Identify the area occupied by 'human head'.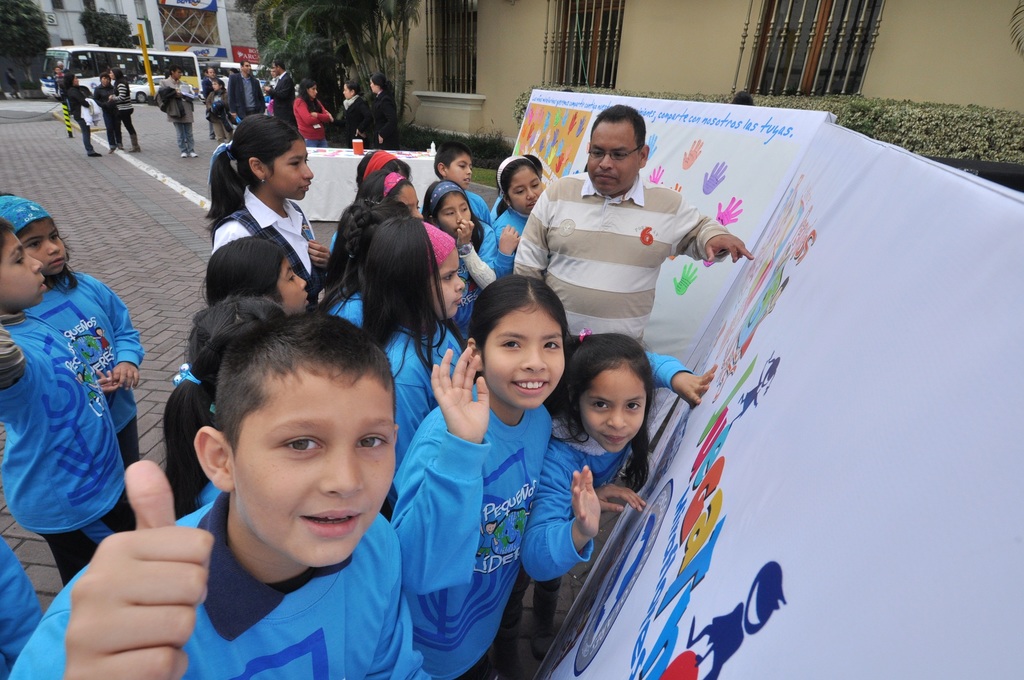
Area: bbox(521, 153, 544, 178).
